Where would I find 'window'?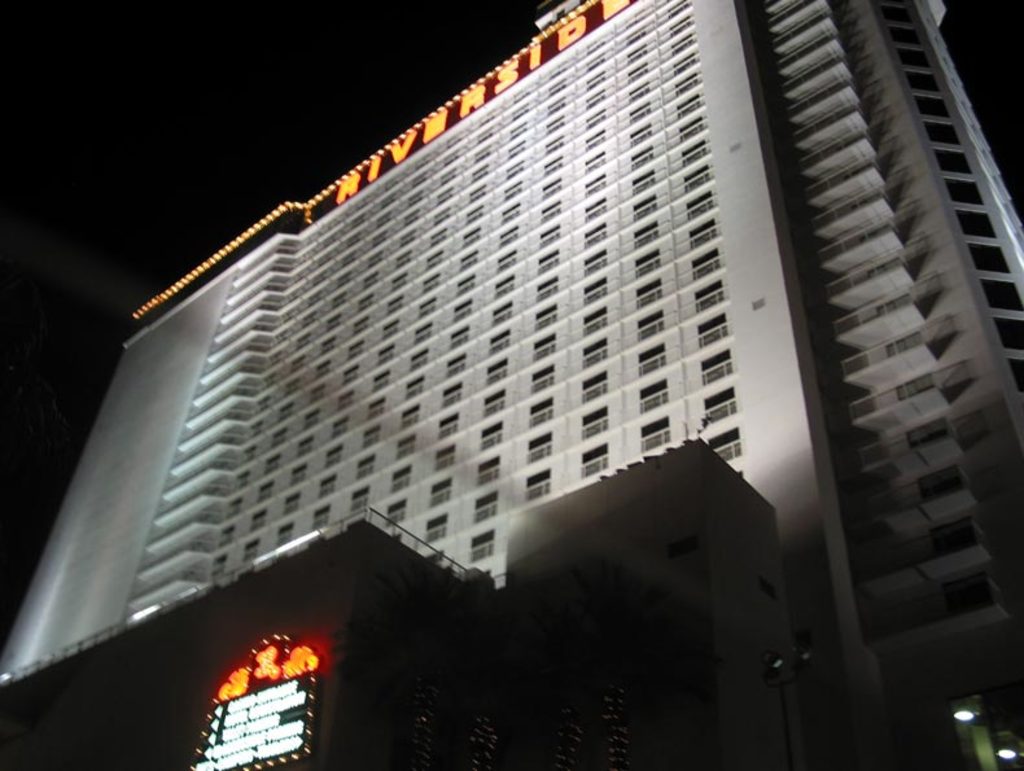
At pyautogui.locateOnScreen(690, 192, 710, 214).
